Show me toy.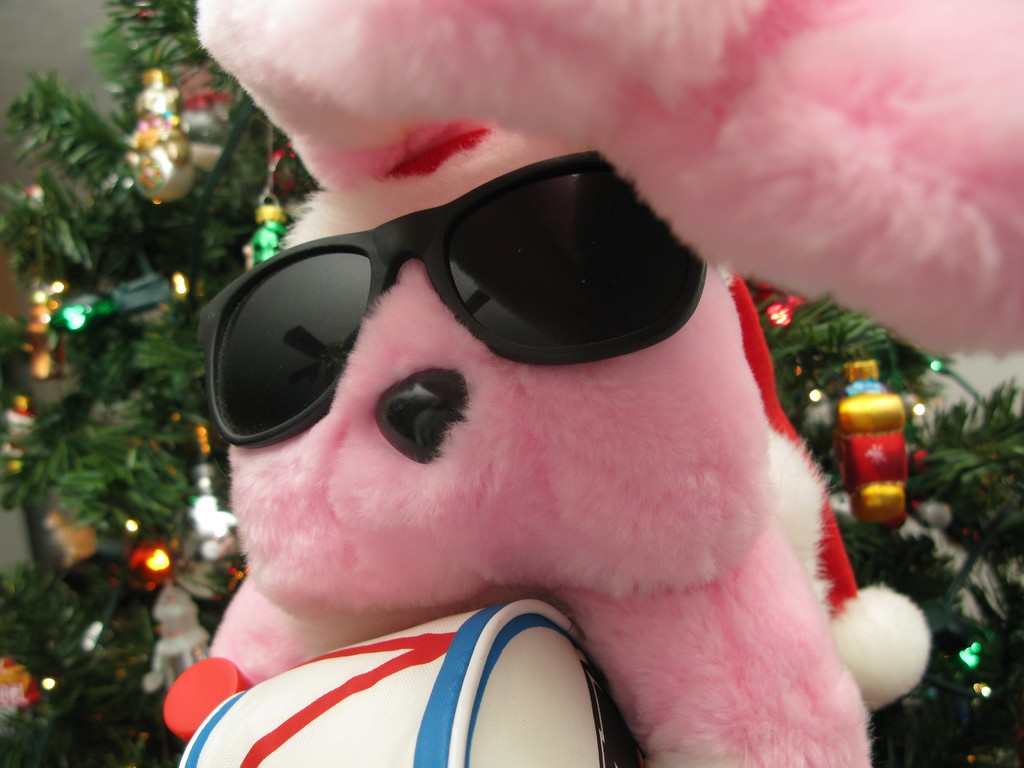
toy is here: bbox=(25, 303, 67, 378).
